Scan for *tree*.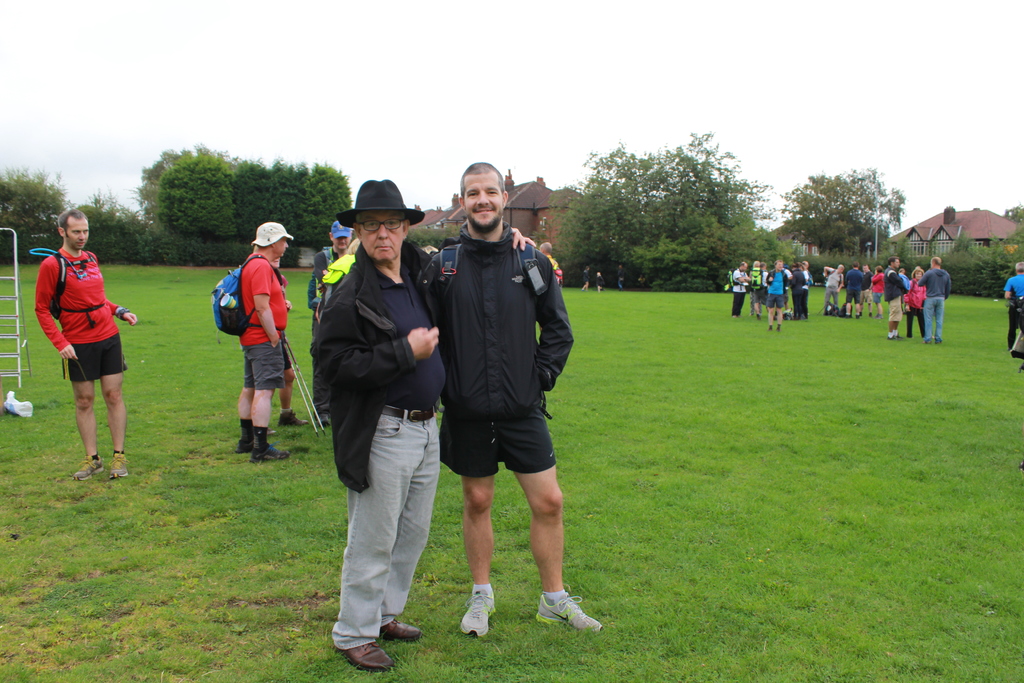
Scan result: {"left": 545, "top": 132, "right": 776, "bottom": 295}.
